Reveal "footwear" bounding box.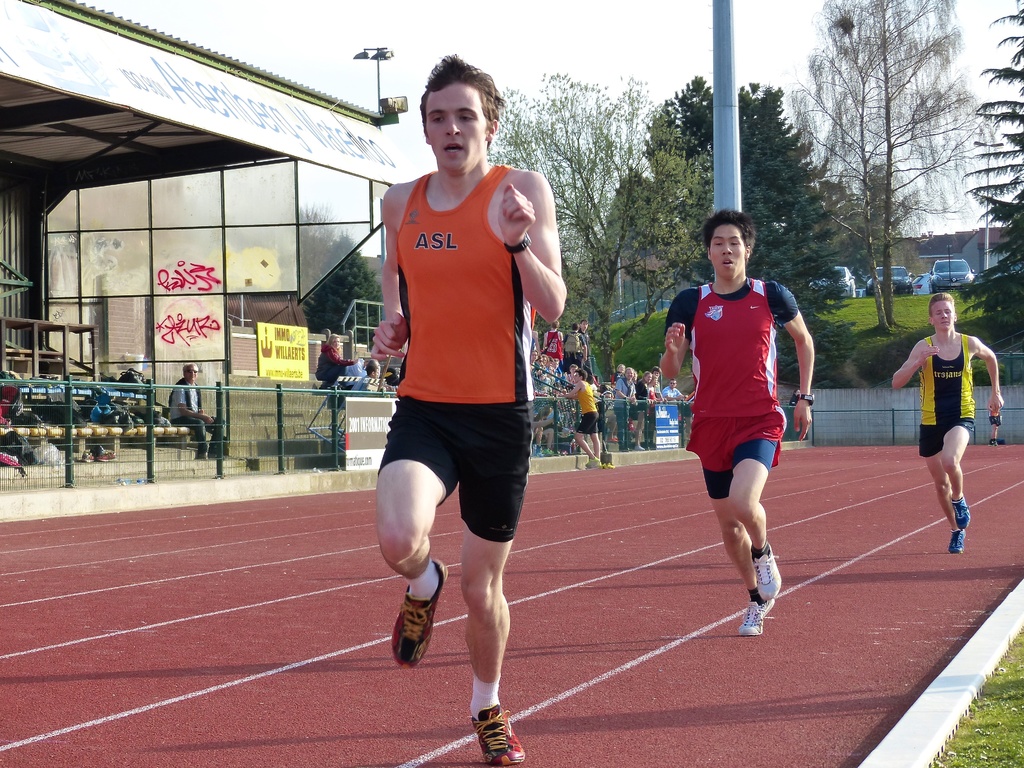
Revealed: 950/532/963/553.
